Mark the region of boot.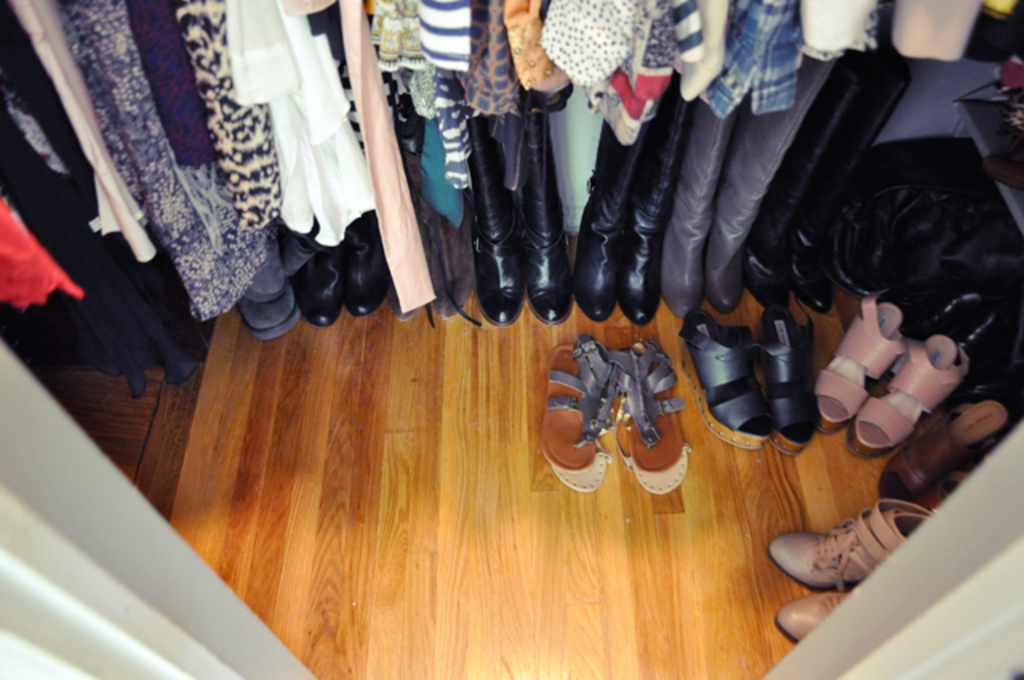
Region: <box>704,59,822,307</box>.
